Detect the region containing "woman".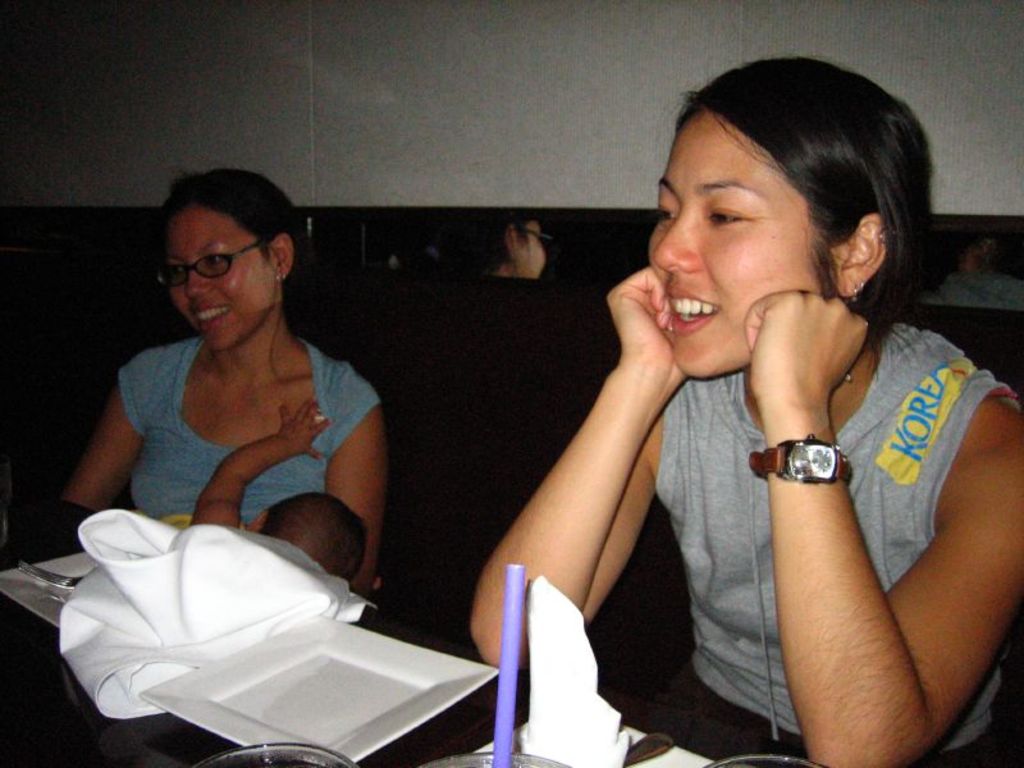
<box>509,58,1007,763</box>.
